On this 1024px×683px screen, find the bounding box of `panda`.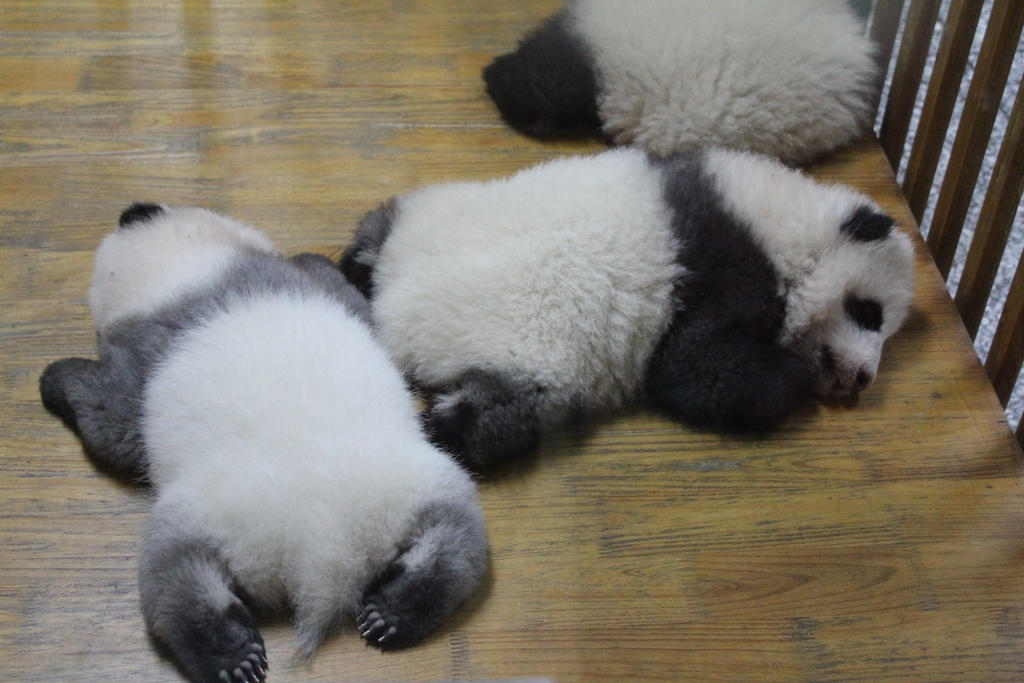
Bounding box: 354:138:921:491.
